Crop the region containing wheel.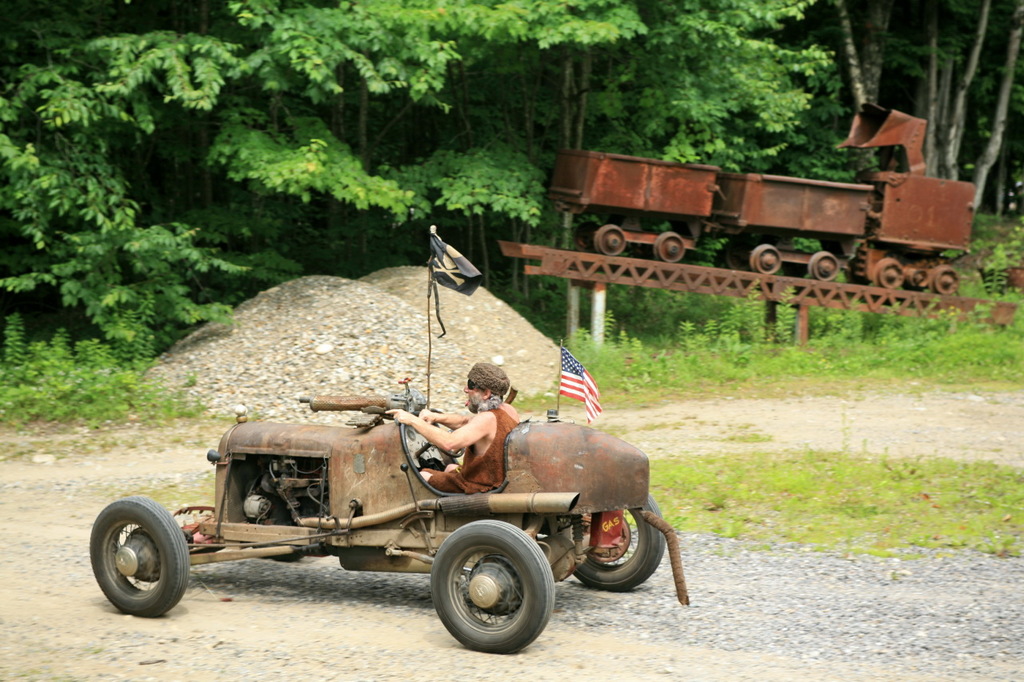
Crop region: Rect(815, 237, 831, 283).
